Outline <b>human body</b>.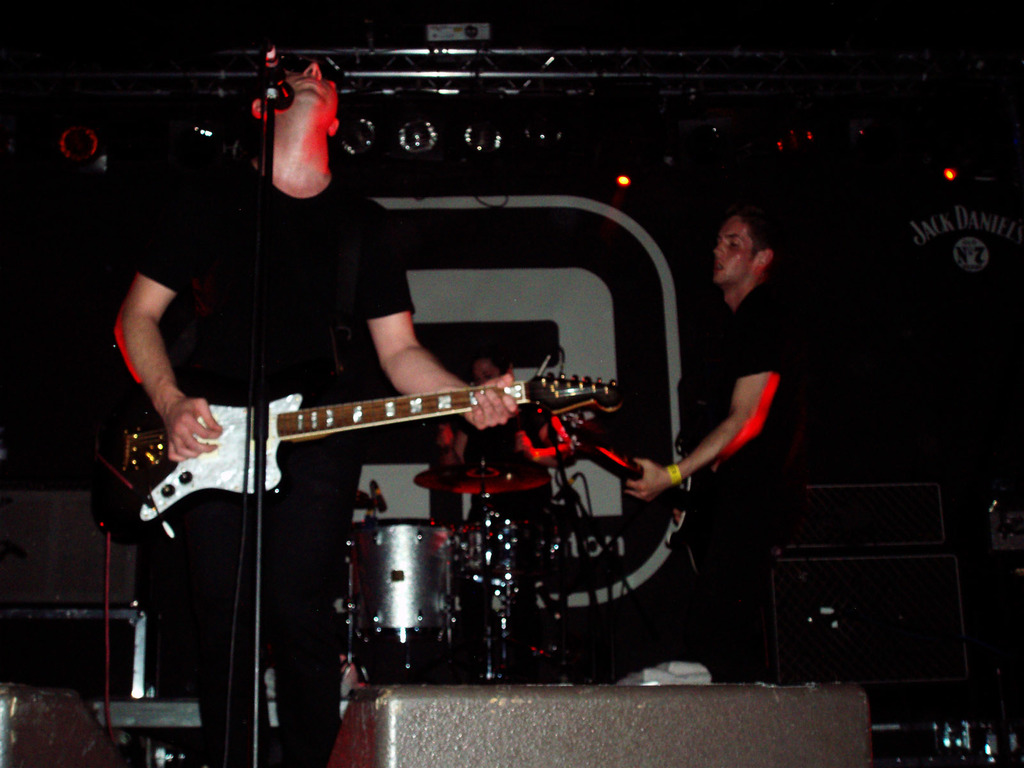
Outline: crop(648, 171, 806, 629).
